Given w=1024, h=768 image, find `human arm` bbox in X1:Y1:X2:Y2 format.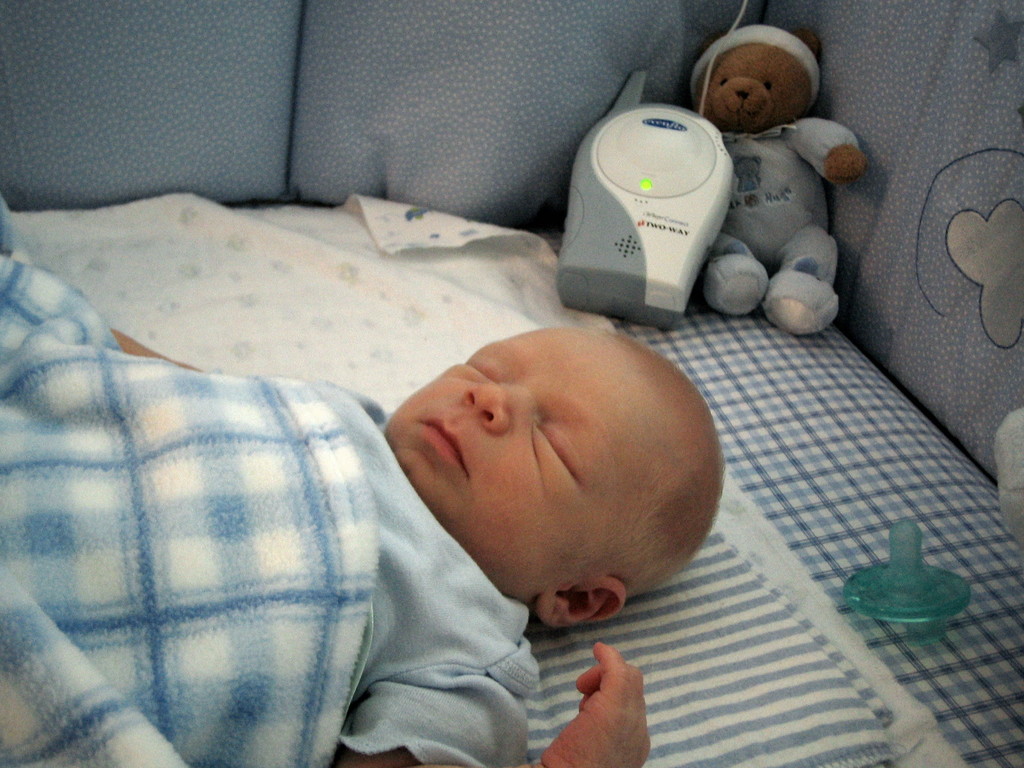
73:310:316:395.
